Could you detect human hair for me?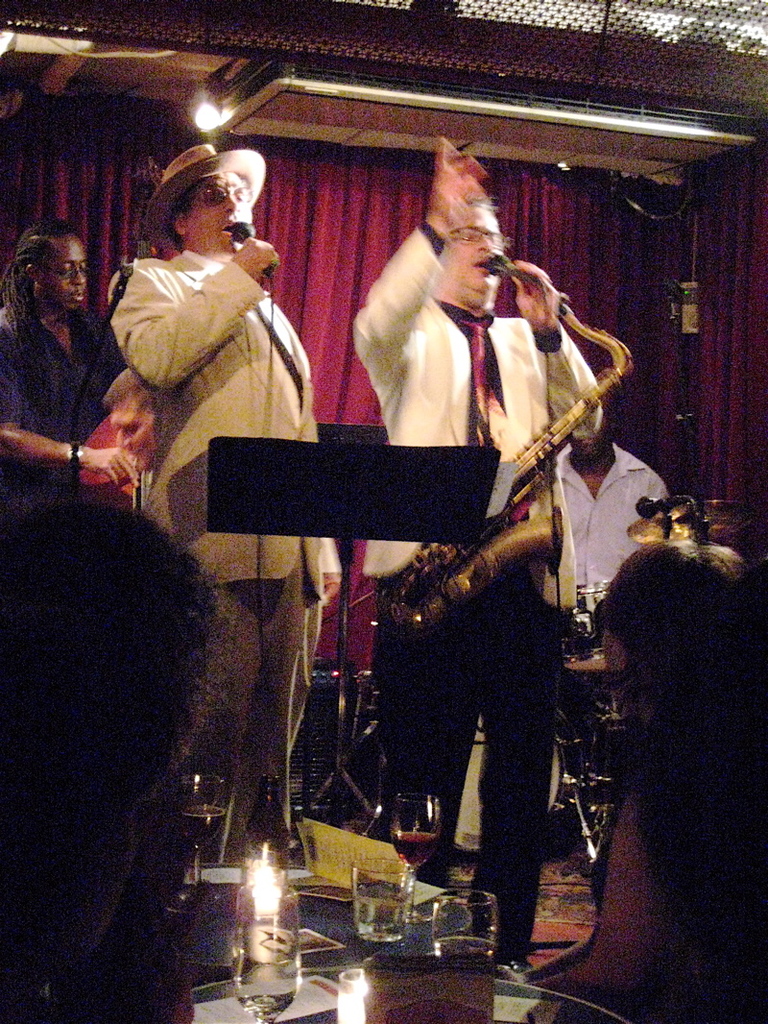
Detection result: detection(163, 188, 197, 258).
